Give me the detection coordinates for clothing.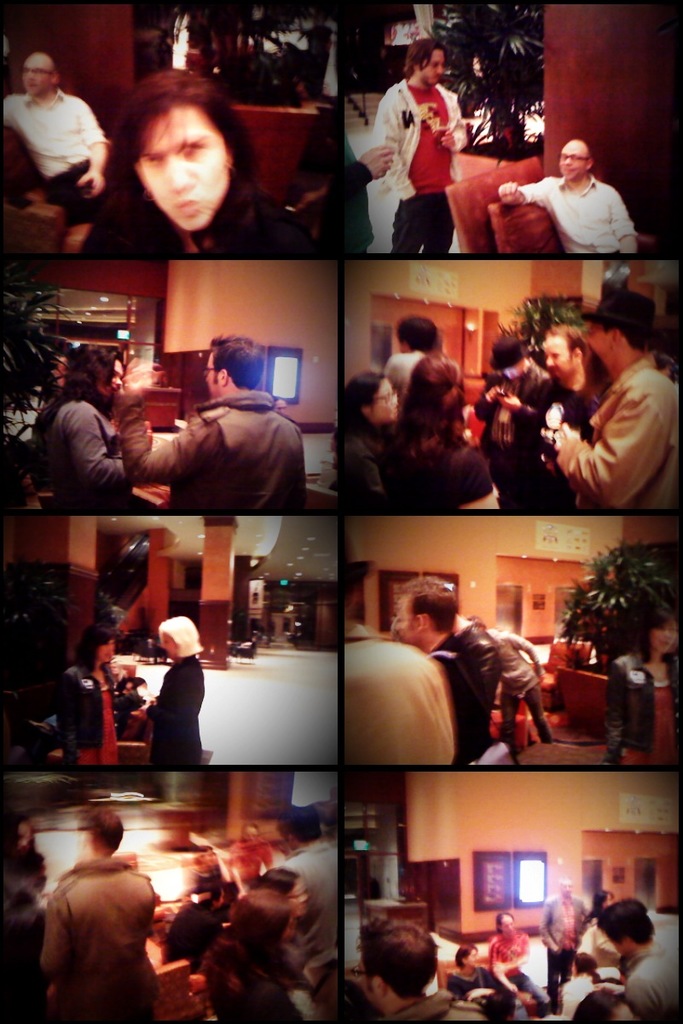
171,857,223,975.
